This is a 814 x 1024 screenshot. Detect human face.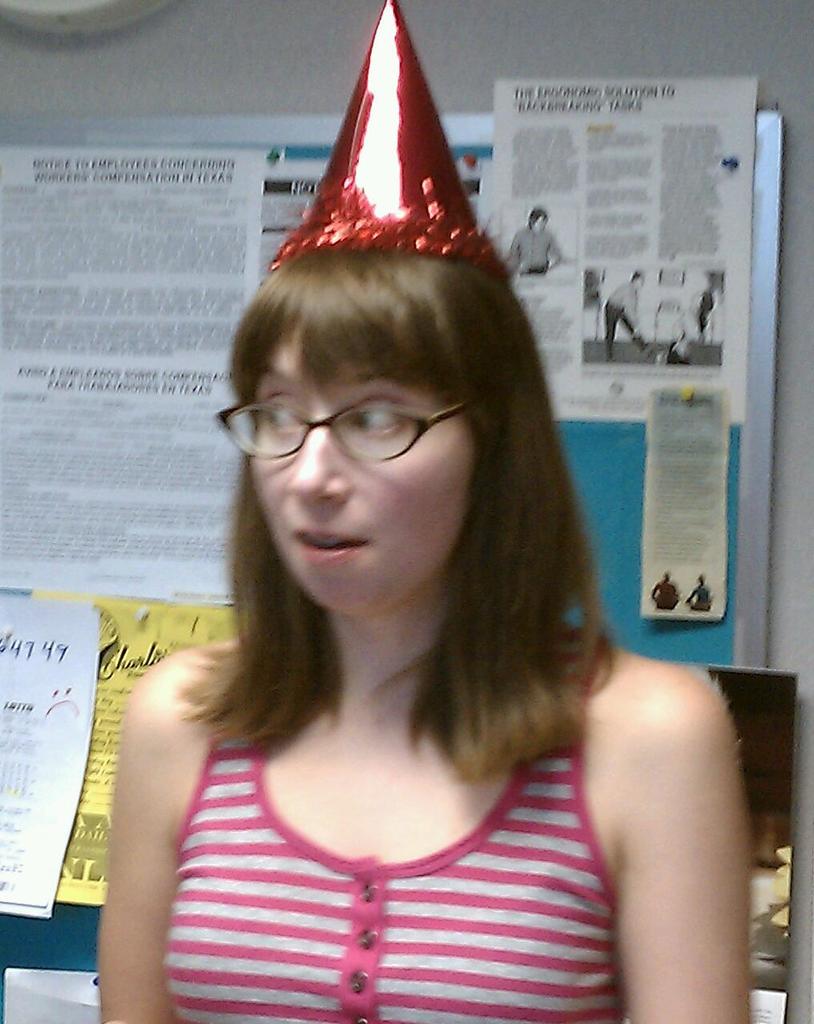
252:325:471:612.
